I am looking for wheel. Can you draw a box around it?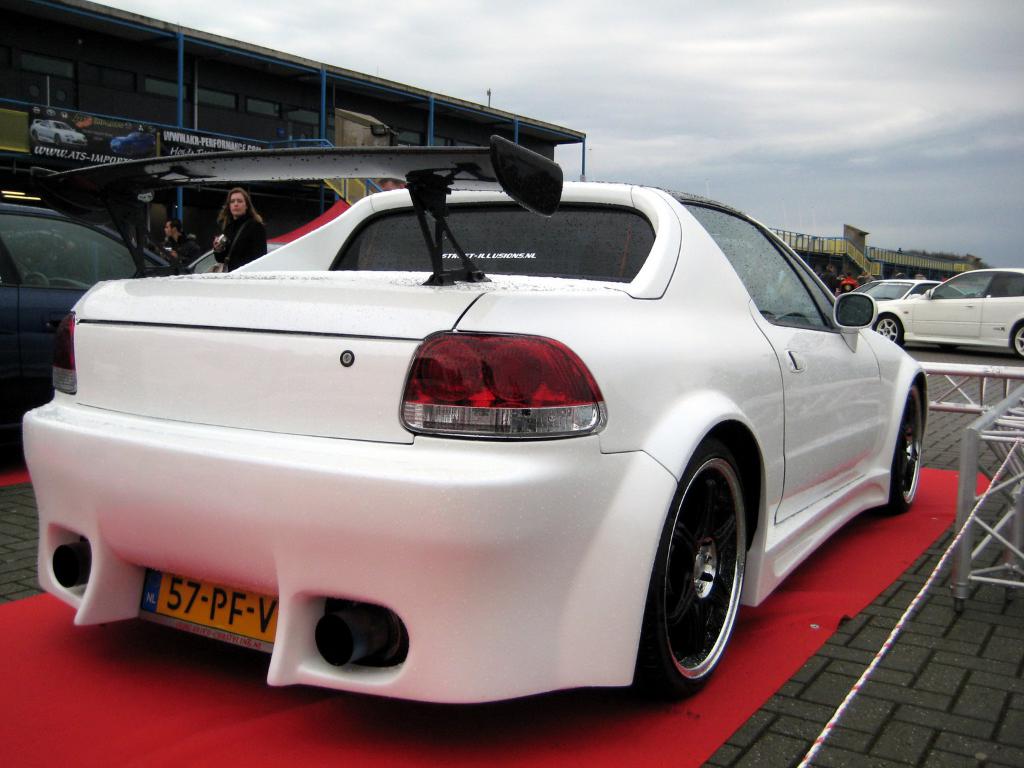
Sure, the bounding box is pyautogui.locateOnScreen(881, 384, 922, 514).
